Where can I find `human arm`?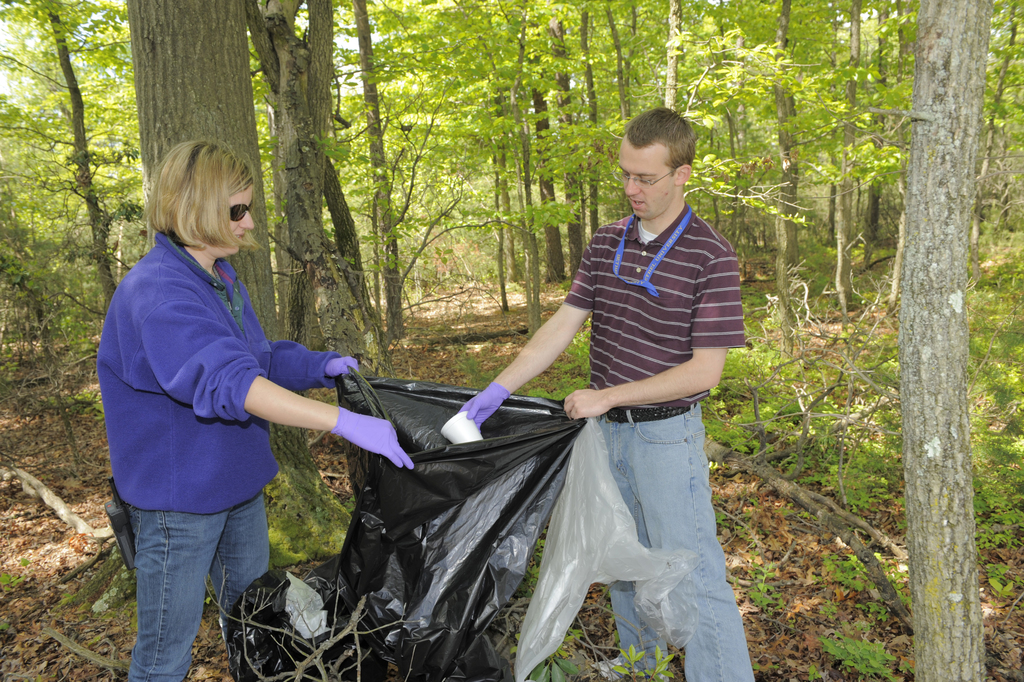
You can find it at BBox(455, 303, 586, 428).
